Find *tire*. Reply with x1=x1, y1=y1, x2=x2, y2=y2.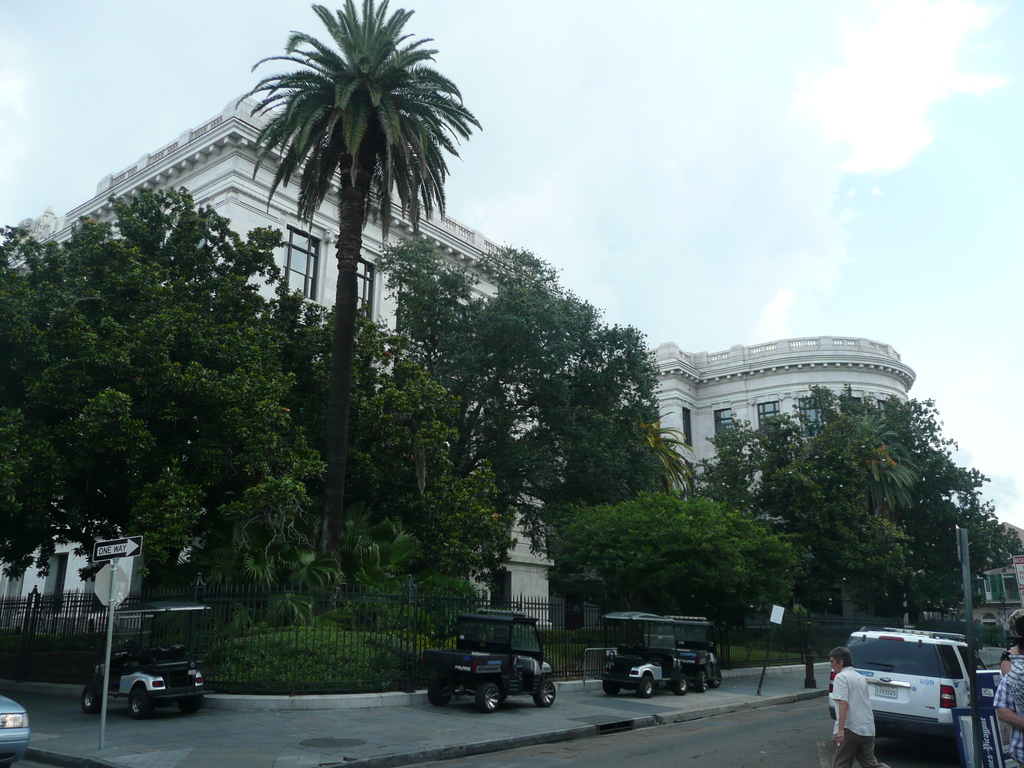
x1=639, y1=676, x2=655, y2=698.
